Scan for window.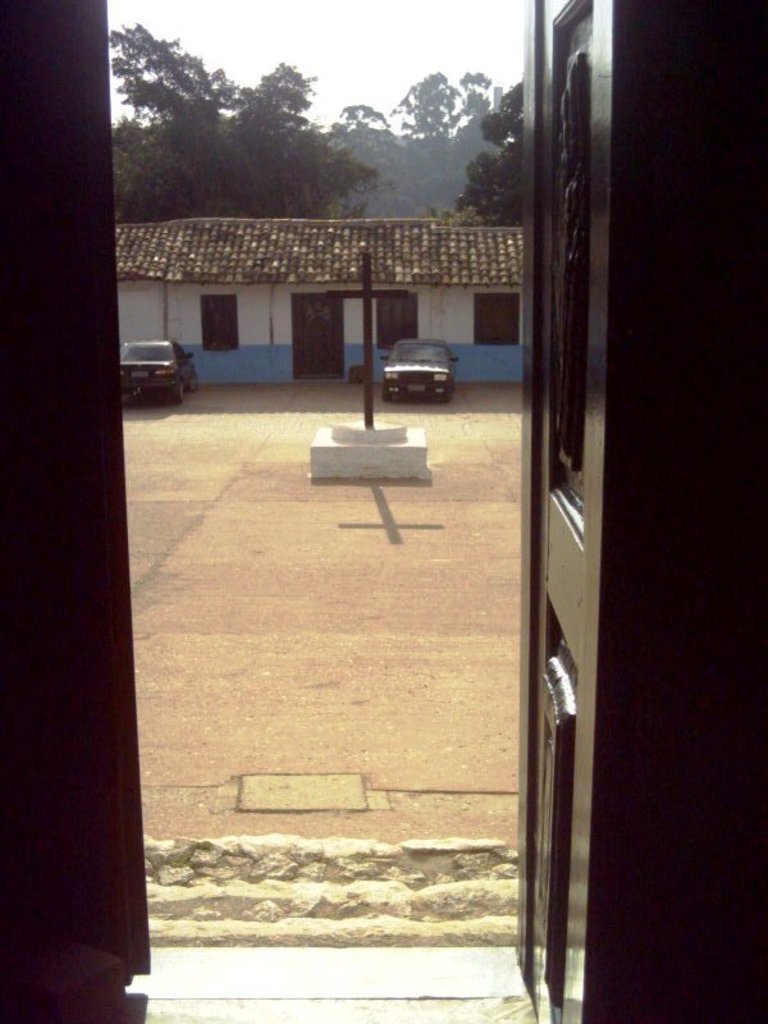
Scan result: l=196, t=293, r=241, b=355.
